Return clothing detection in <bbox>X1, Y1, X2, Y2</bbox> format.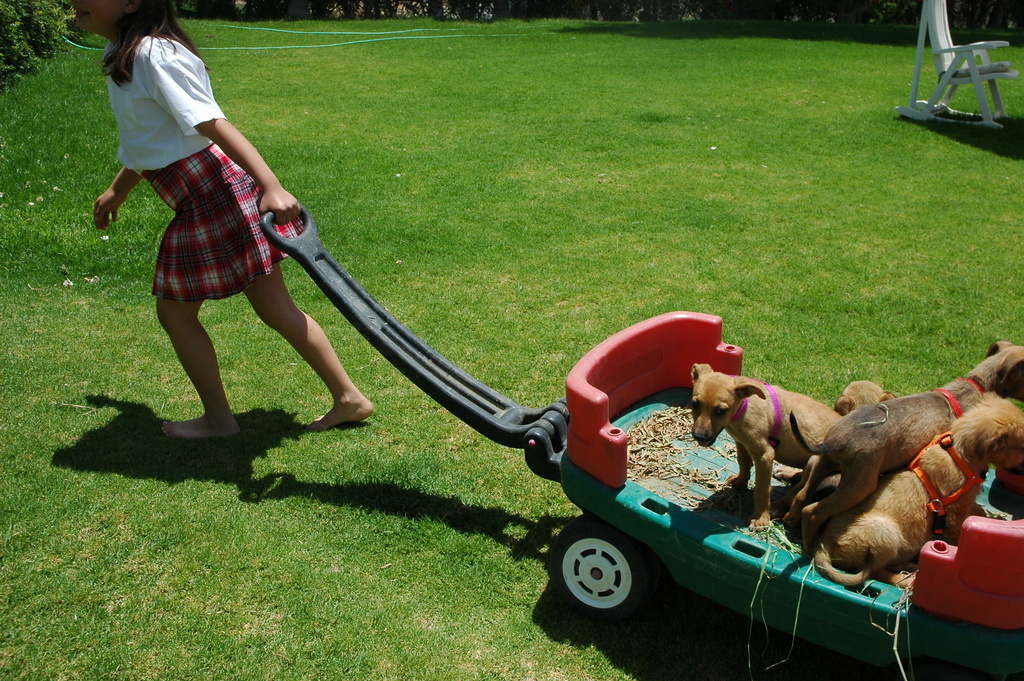
<bbox>110, 46, 275, 320</bbox>.
